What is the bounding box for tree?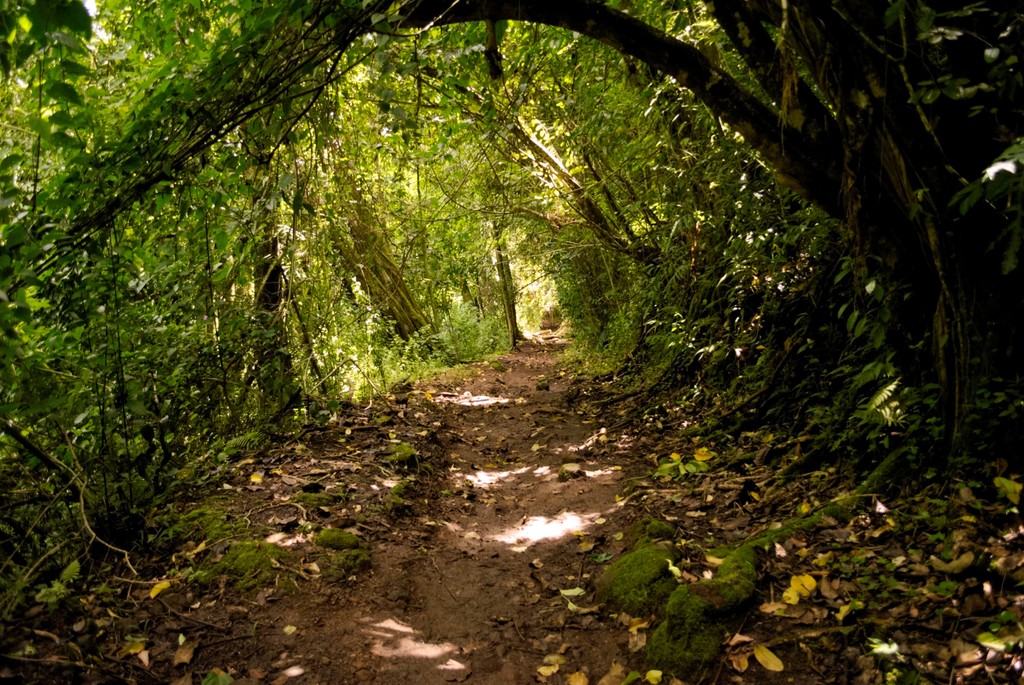
Rect(134, 22, 581, 446).
